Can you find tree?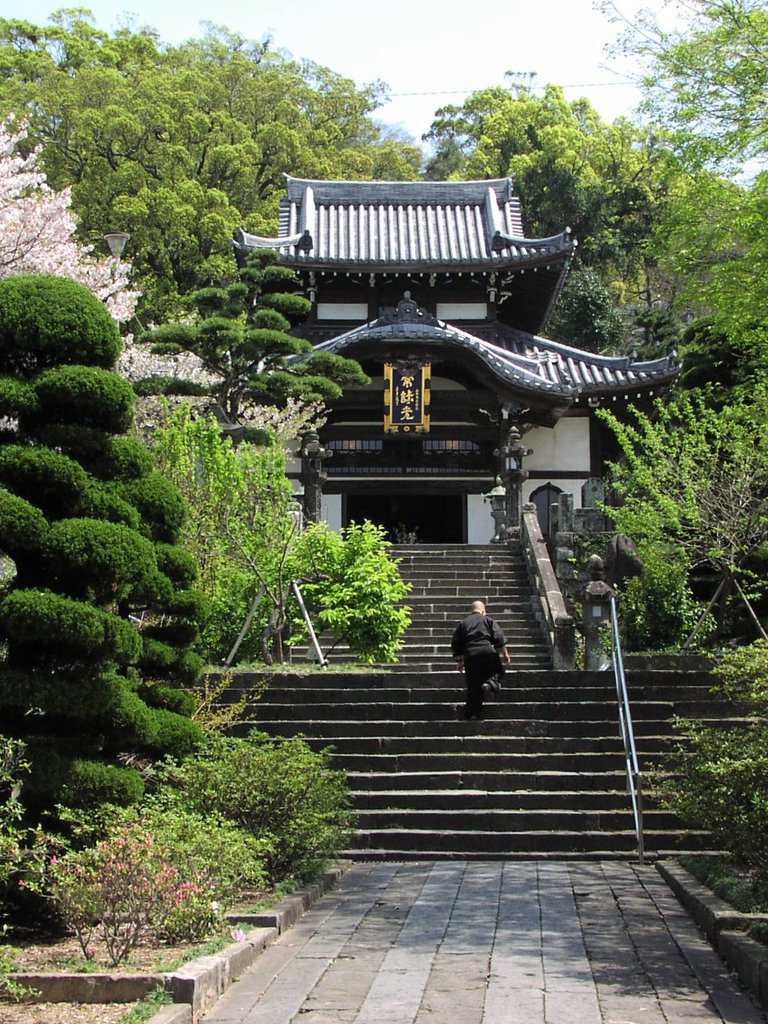
Yes, bounding box: <box>625,0,767,177</box>.
